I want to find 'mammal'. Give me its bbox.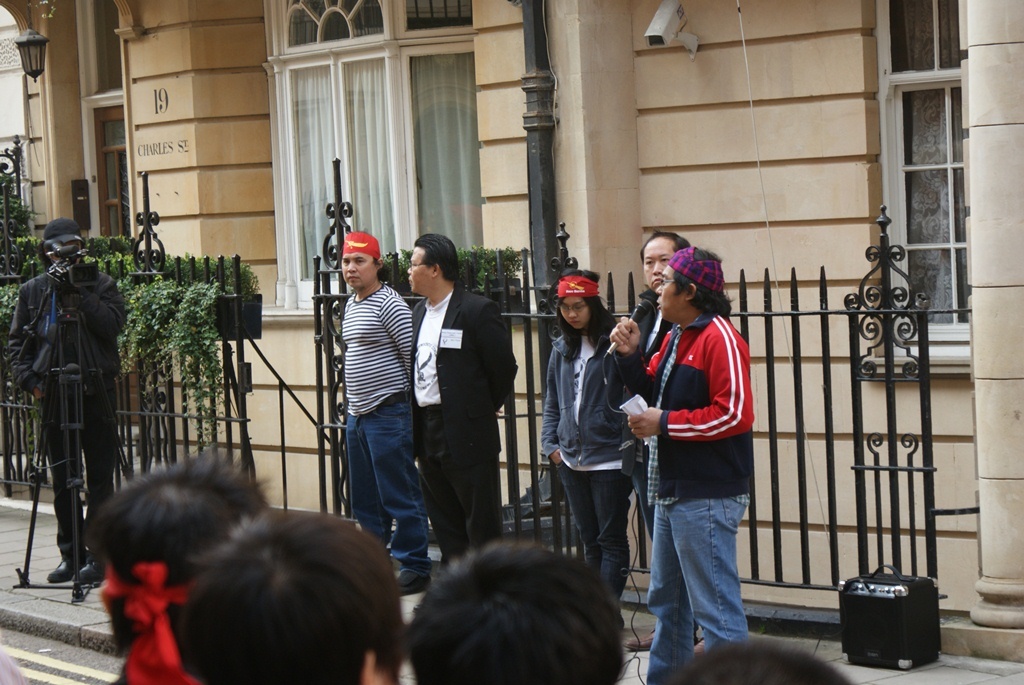
{"x1": 338, "y1": 228, "x2": 435, "y2": 591}.
